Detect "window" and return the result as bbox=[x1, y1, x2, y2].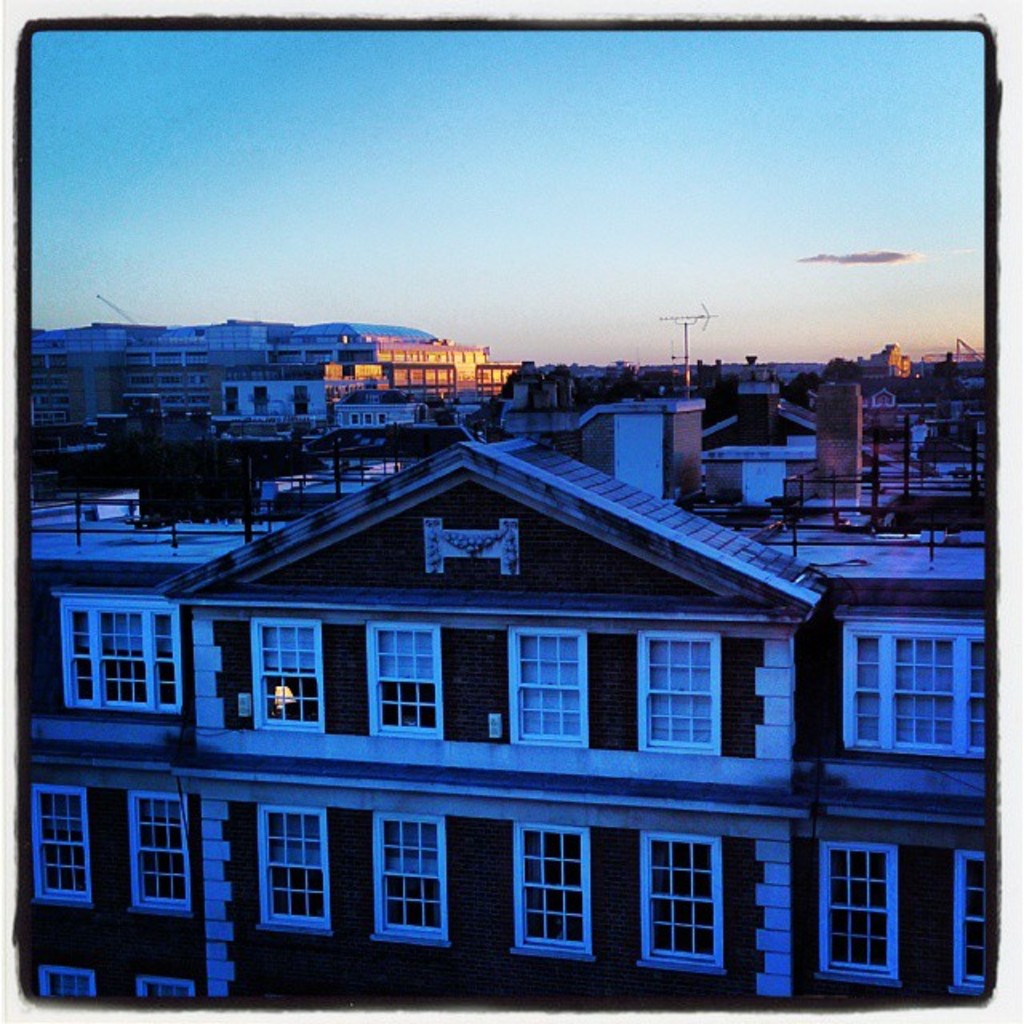
bbox=[122, 792, 189, 910].
